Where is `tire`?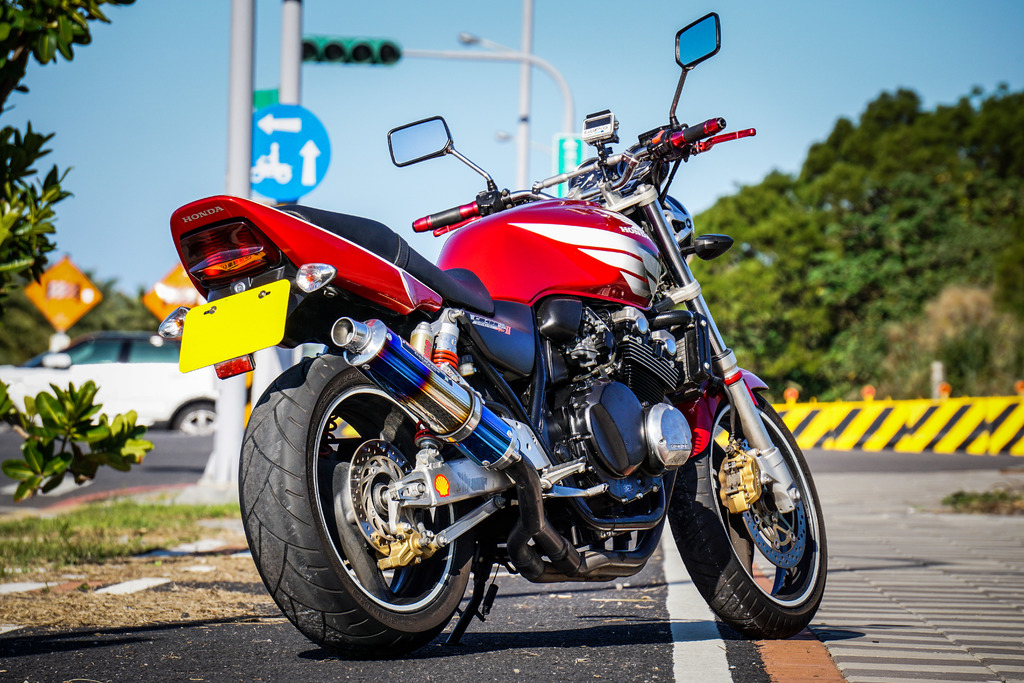
(left=255, top=343, right=508, bottom=656).
